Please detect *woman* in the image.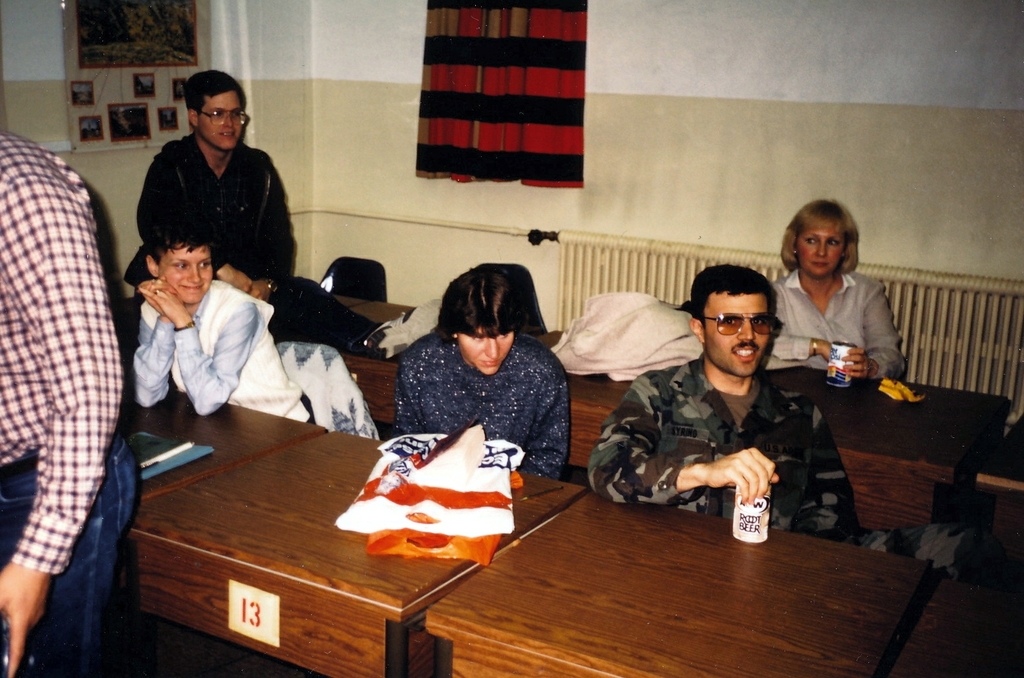
399:265:569:482.
